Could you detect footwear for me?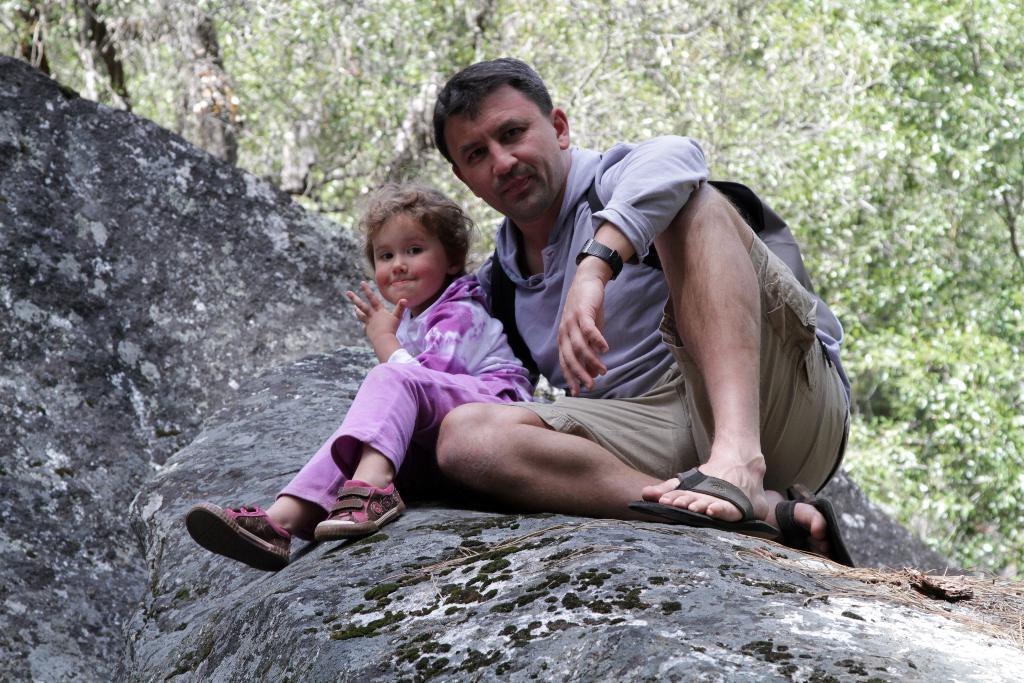
Detection result: [315,477,404,541].
